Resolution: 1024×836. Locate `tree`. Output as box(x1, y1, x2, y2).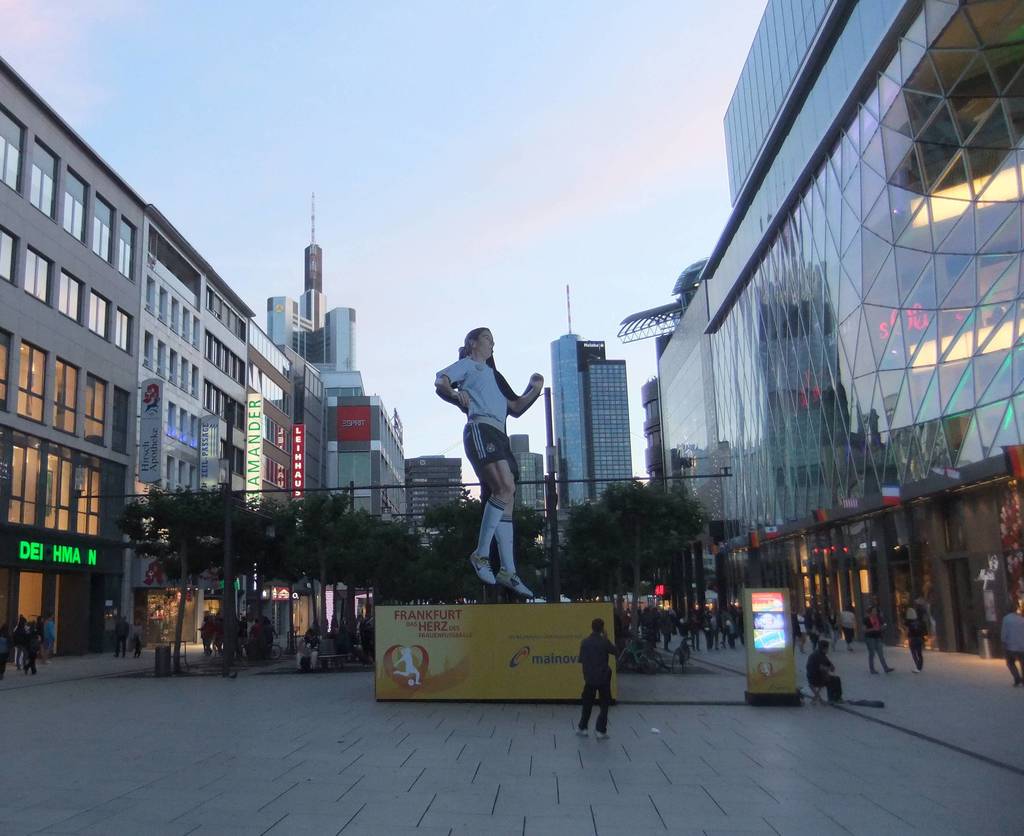
box(115, 474, 260, 673).
